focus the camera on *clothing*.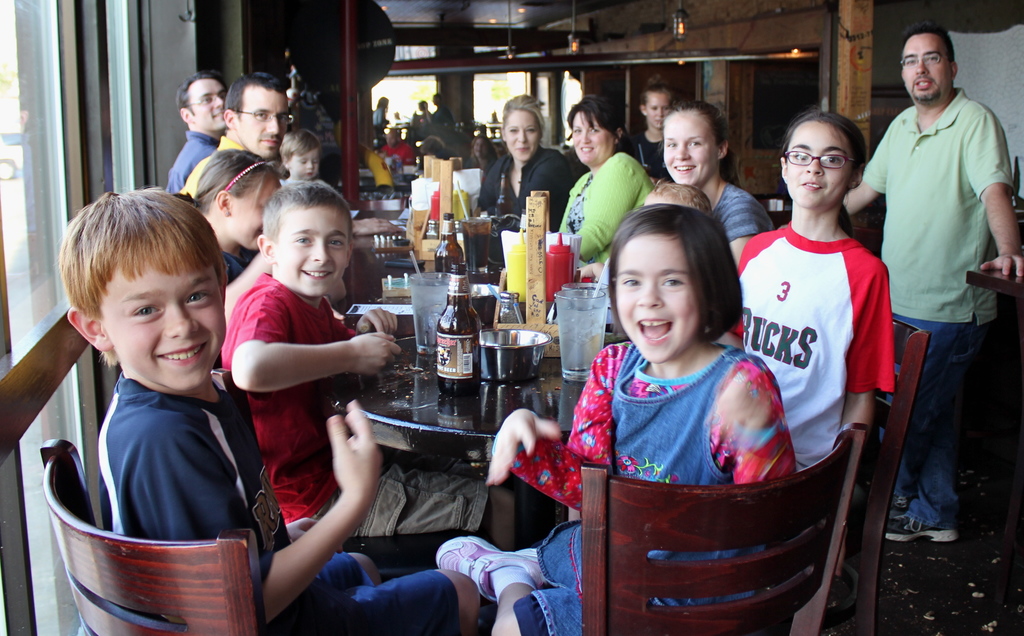
Focus region: detection(481, 143, 576, 231).
